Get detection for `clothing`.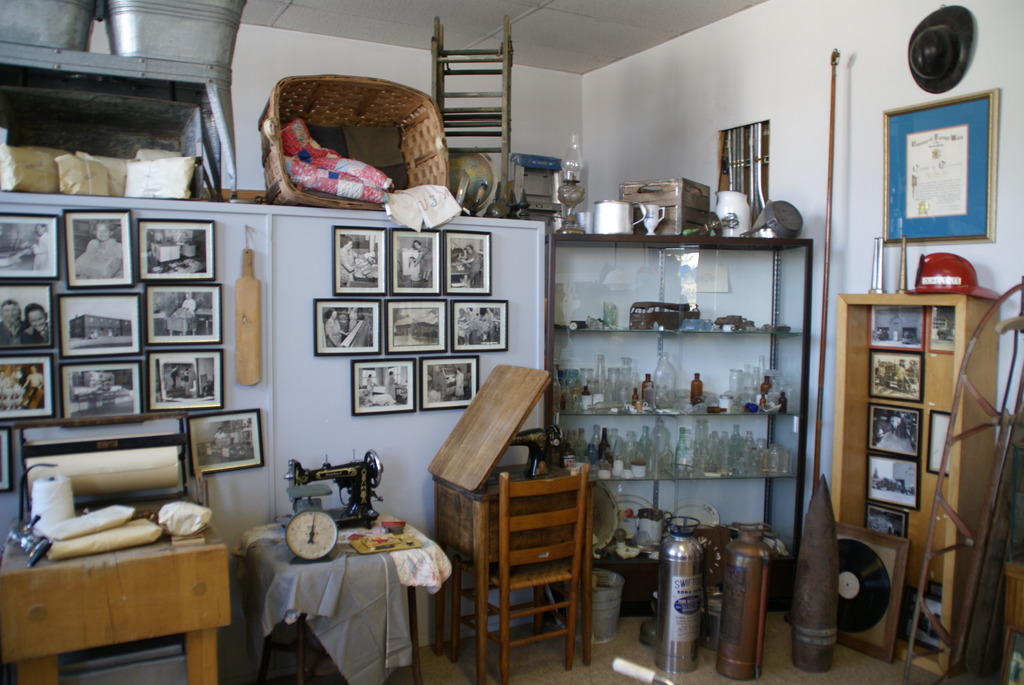
Detection: 33/235/61/269.
